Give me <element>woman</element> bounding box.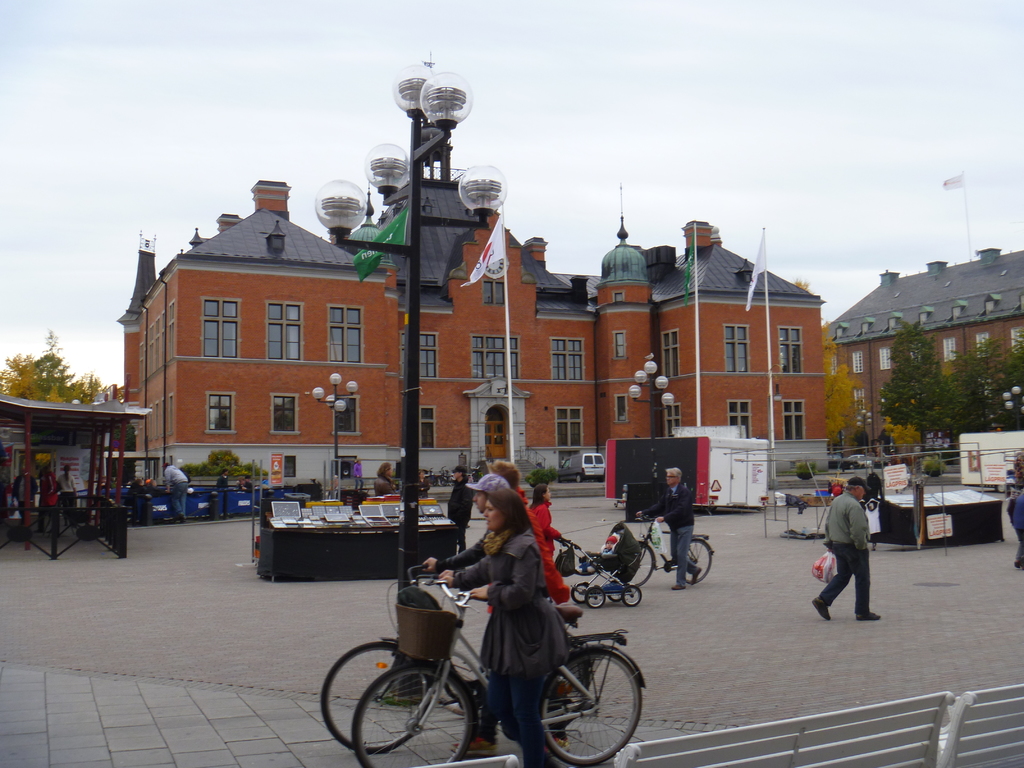
l=417, t=468, r=431, b=500.
